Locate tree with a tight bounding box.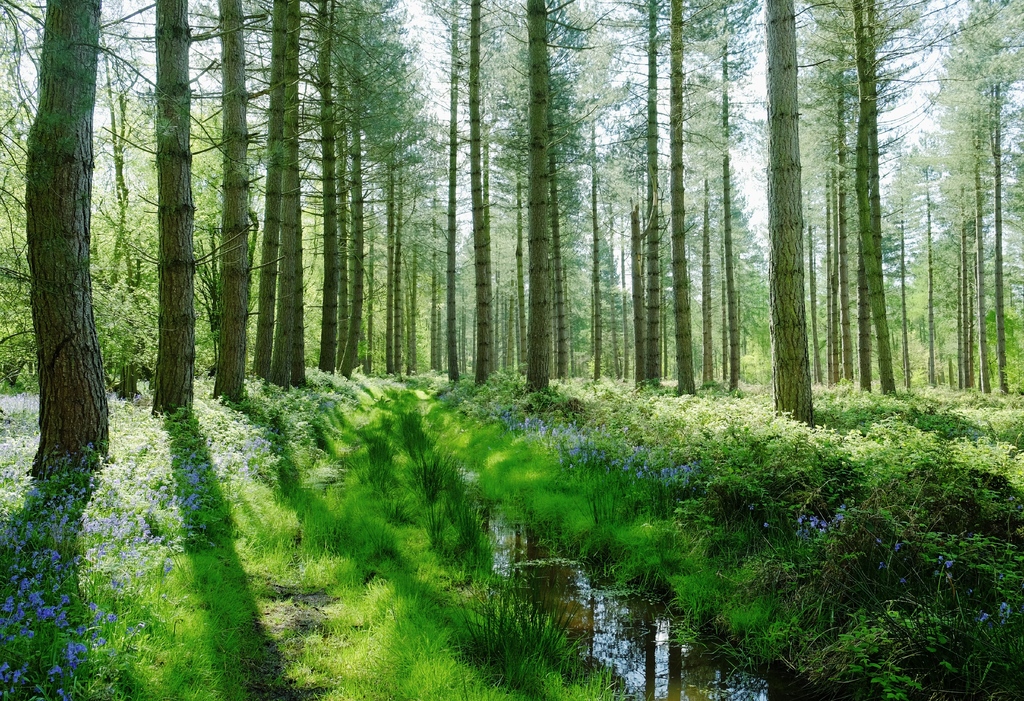
bbox=[856, 4, 877, 397].
